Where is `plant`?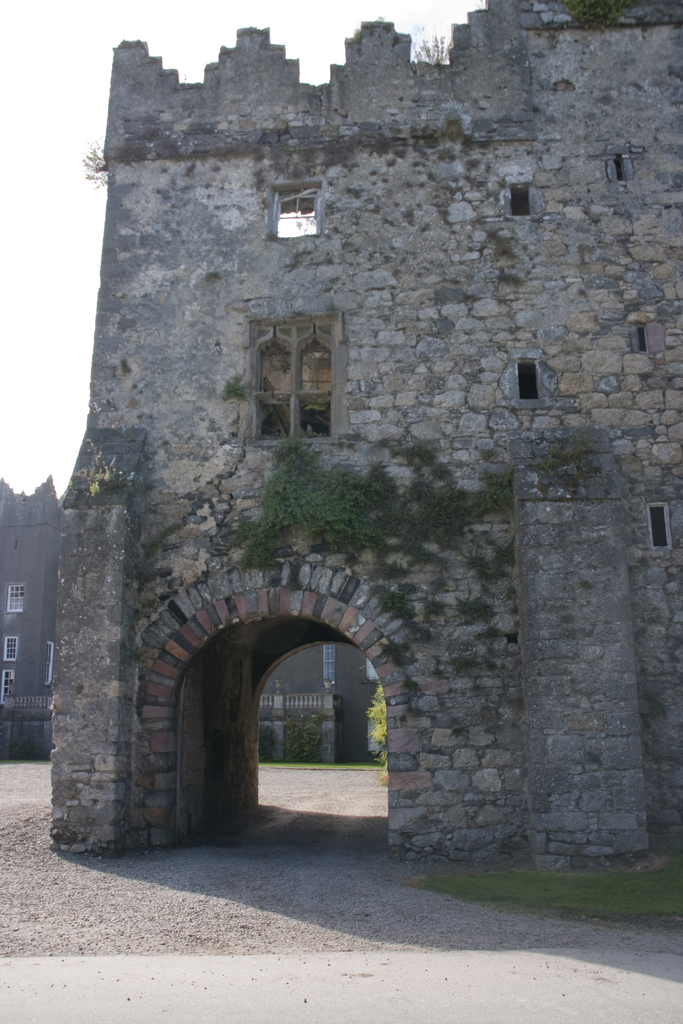
495/268/527/287.
